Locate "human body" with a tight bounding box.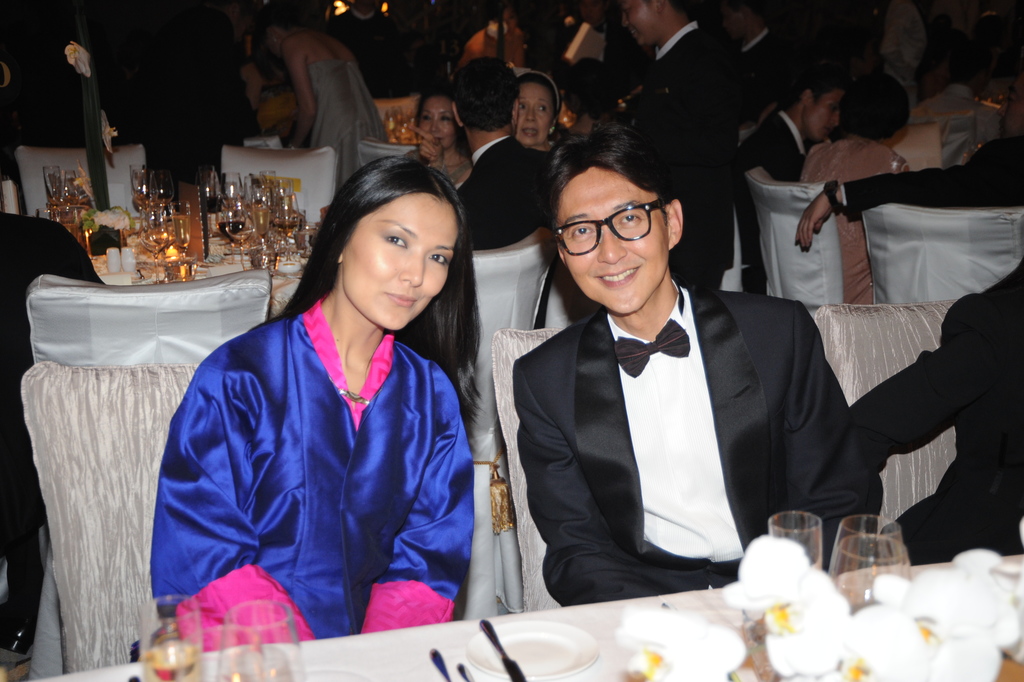
{"x1": 516, "y1": 123, "x2": 879, "y2": 606}.
